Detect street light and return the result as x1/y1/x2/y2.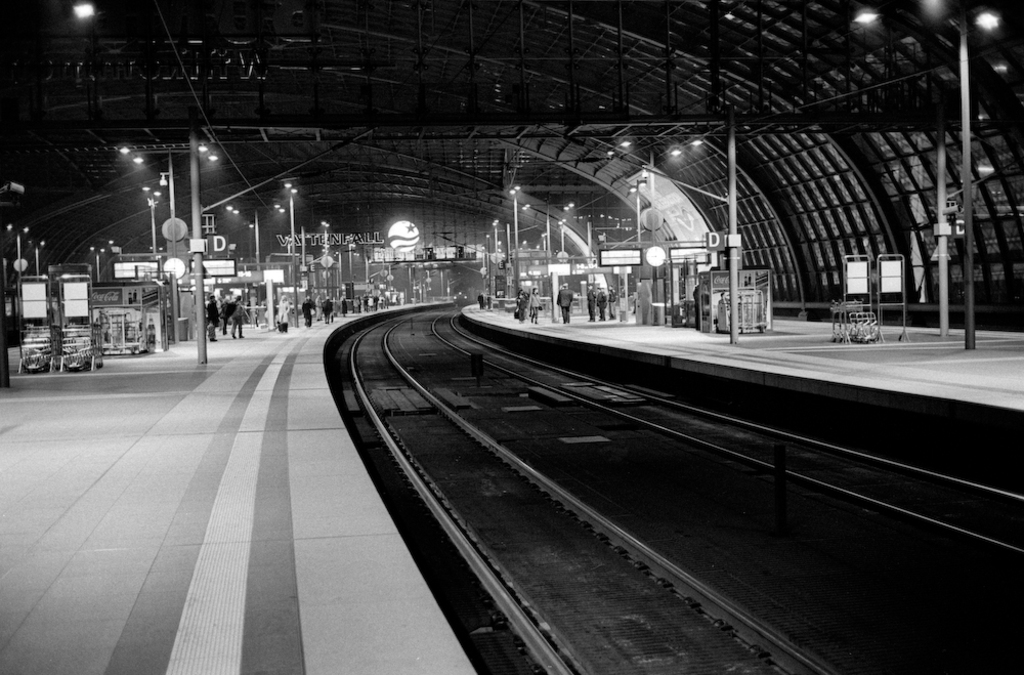
227/207/285/275.
